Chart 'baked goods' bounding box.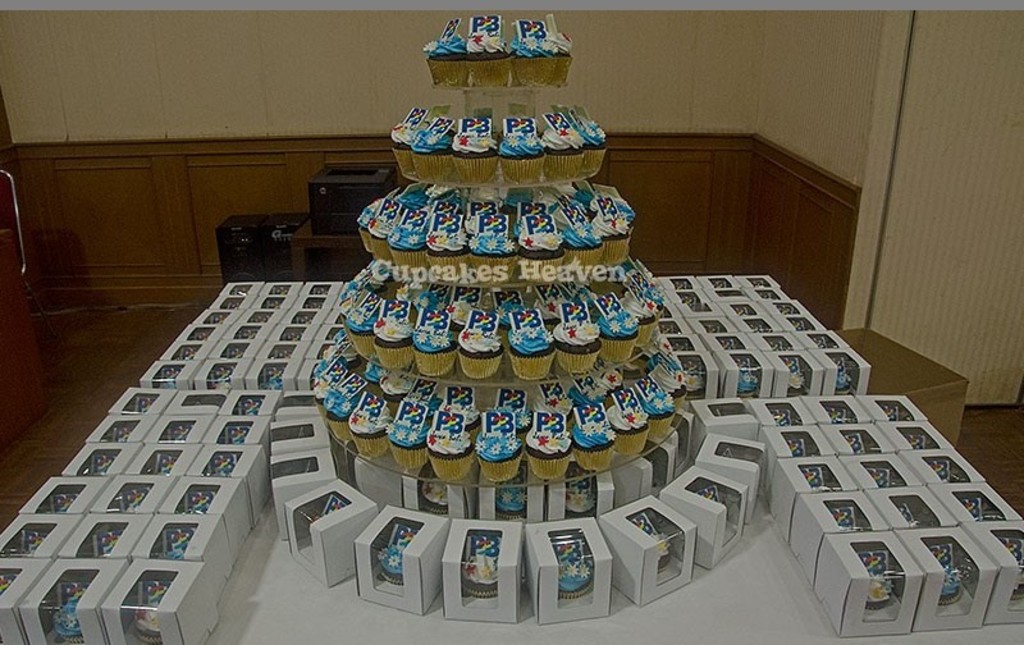
Charted: {"x1": 554, "y1": 550, "x2": 594, "y2": 601}.
